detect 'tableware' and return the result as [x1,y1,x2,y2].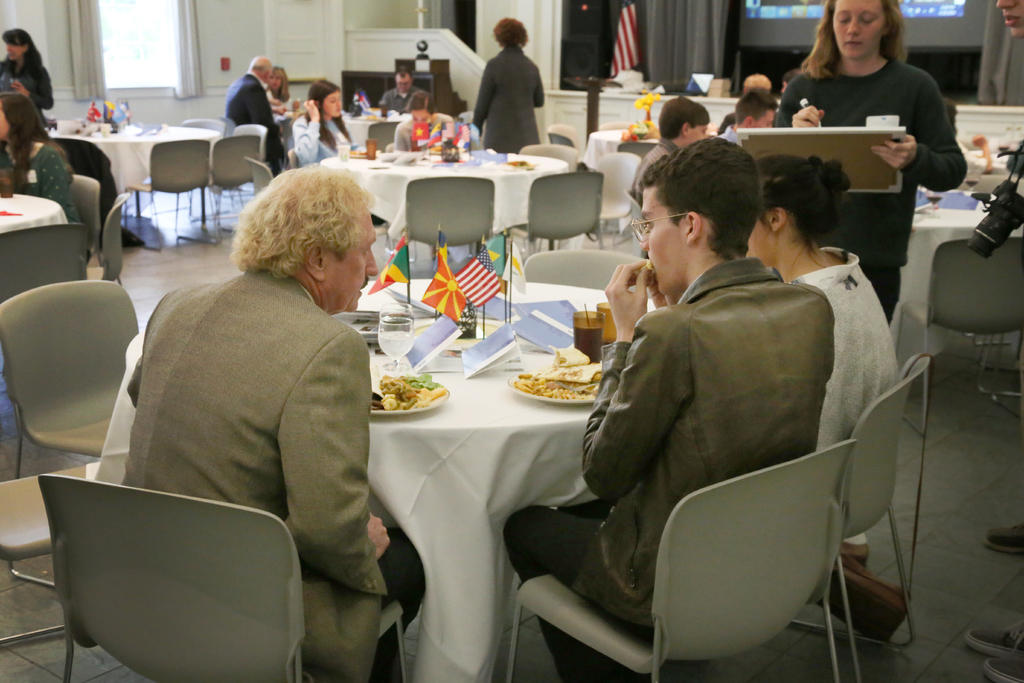
[374,304,413,373].
